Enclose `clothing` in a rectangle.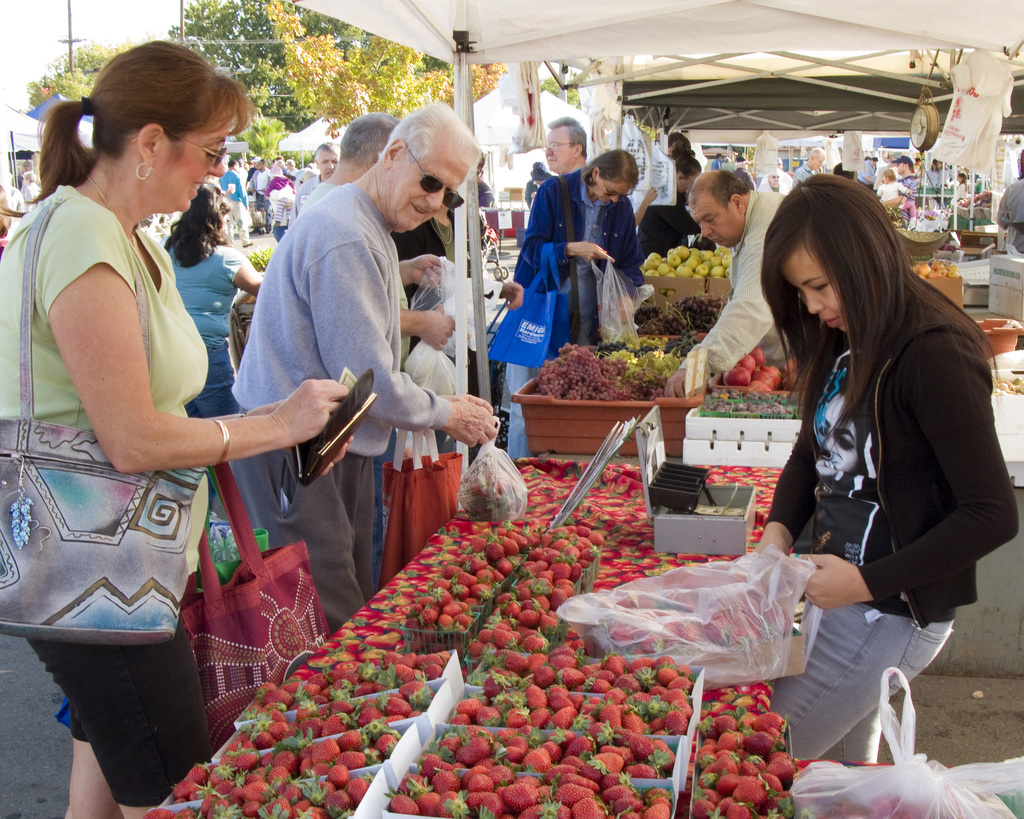
bbox=(515, 150, 637, 351).
